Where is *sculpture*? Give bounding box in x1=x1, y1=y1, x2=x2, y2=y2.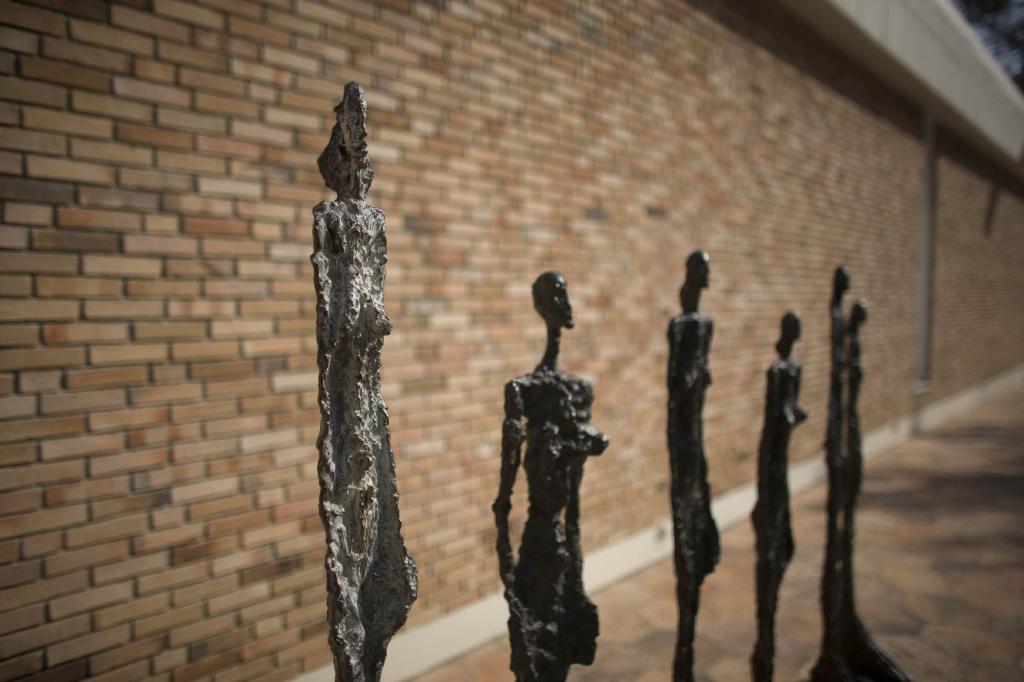
x1=304, y1=39, x2=426, y2=681.
